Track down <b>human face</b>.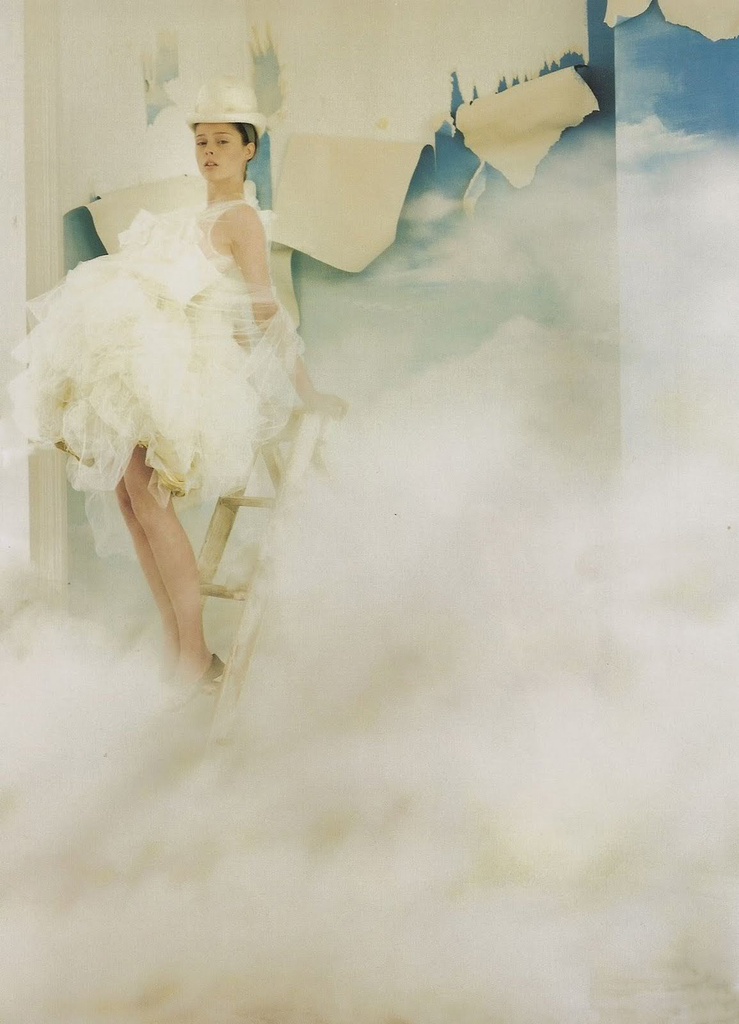
Tracked to (195, 125, 242, 183).
